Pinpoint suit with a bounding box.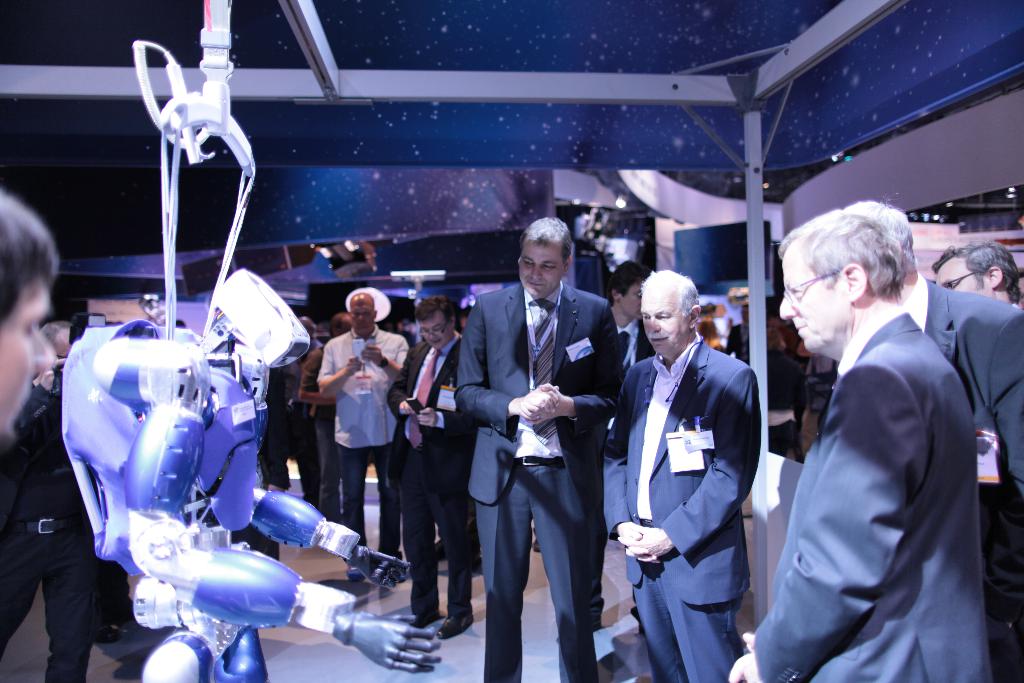
{"left": 598, "top": 330, "right": 764, "bottom": 682}.
